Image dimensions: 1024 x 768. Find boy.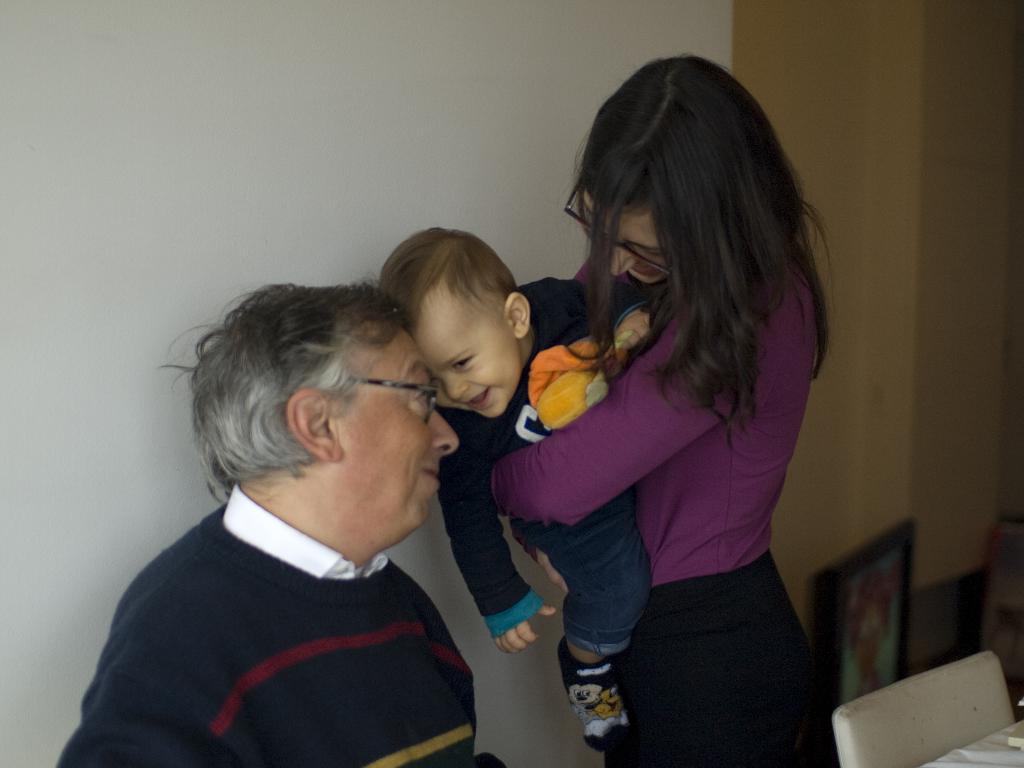
pyautogui.locateOnScreen(396, 216, 665, 767).
